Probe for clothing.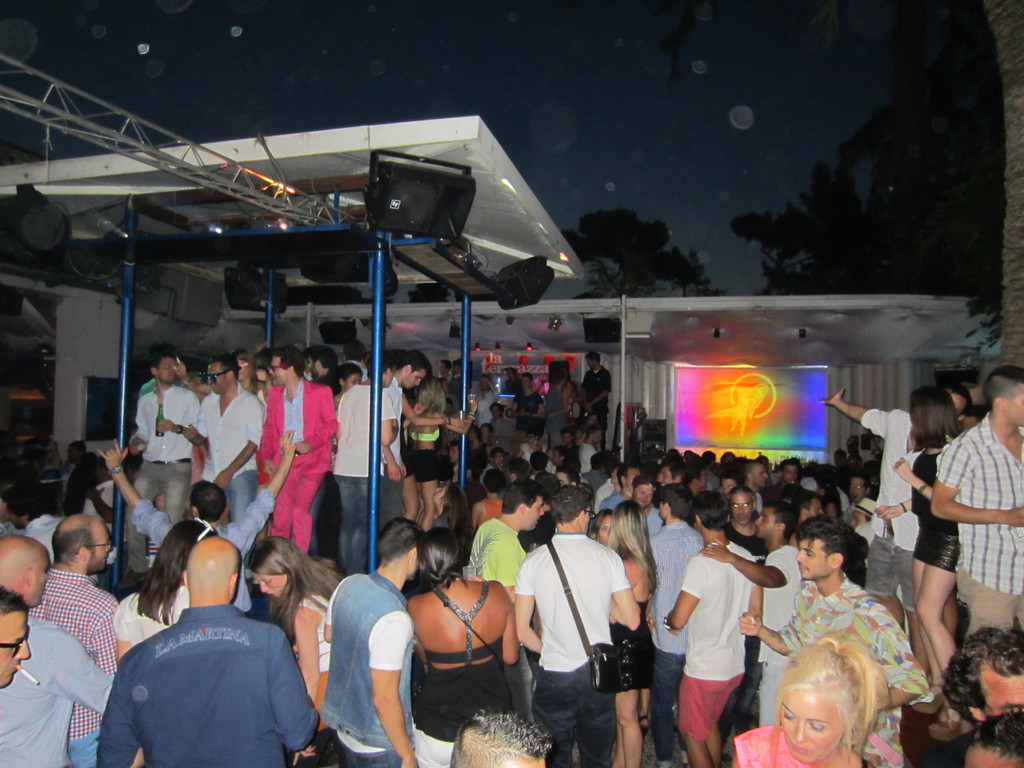
Probe result: bbox=(372, 378, 401, 538).
